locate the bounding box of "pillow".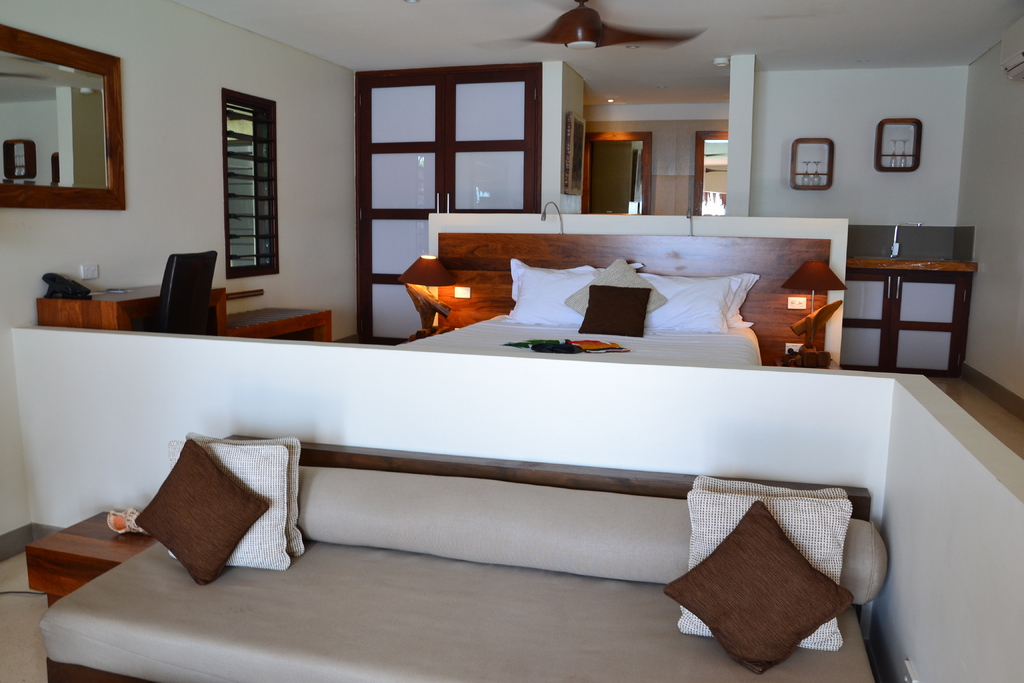
Bounding box: 499/256/640/339.
